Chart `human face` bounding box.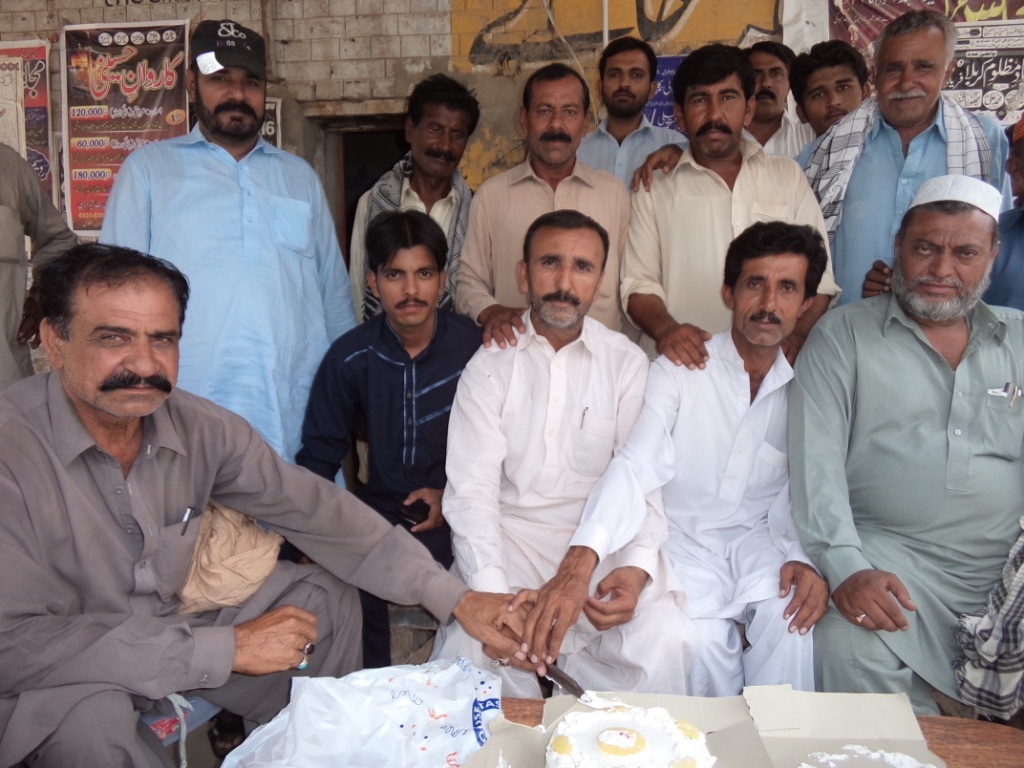
Charted: locate(65, 280, 182, 407).
